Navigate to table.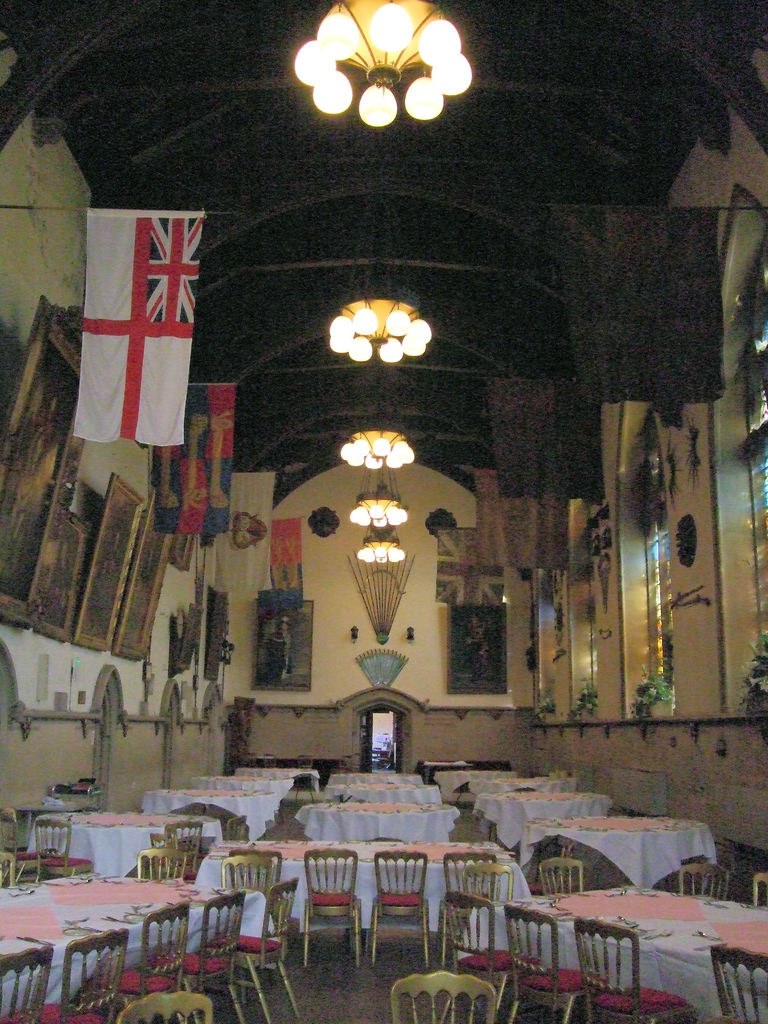
Navigation target: 139:788:272:840.
